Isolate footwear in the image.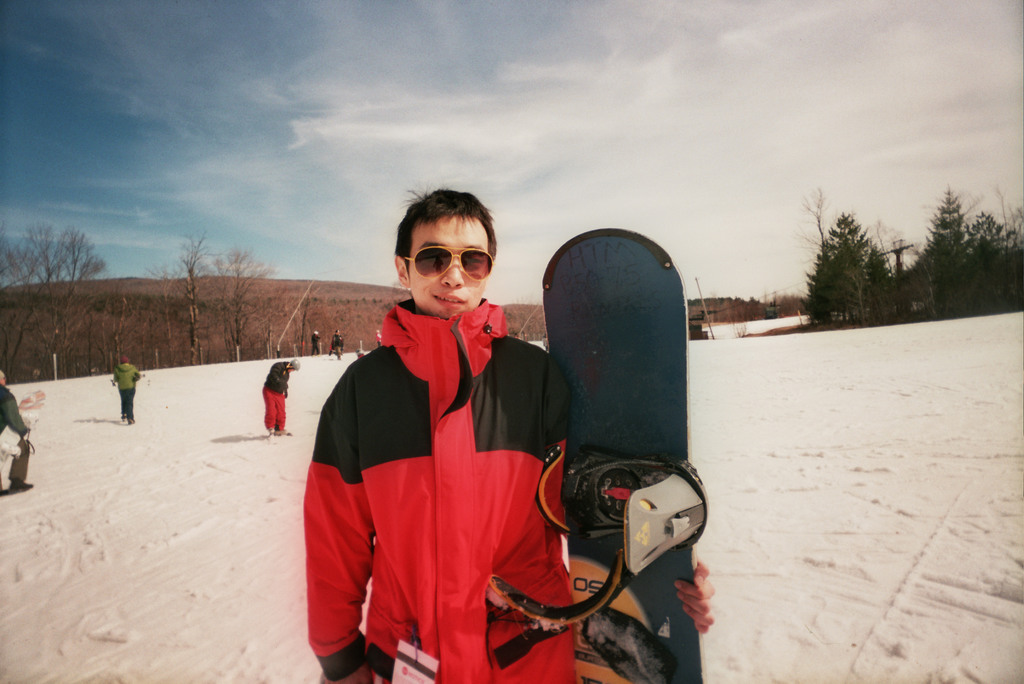
Isolated region: x1=280, y1=426, x2=291, y2=433.
